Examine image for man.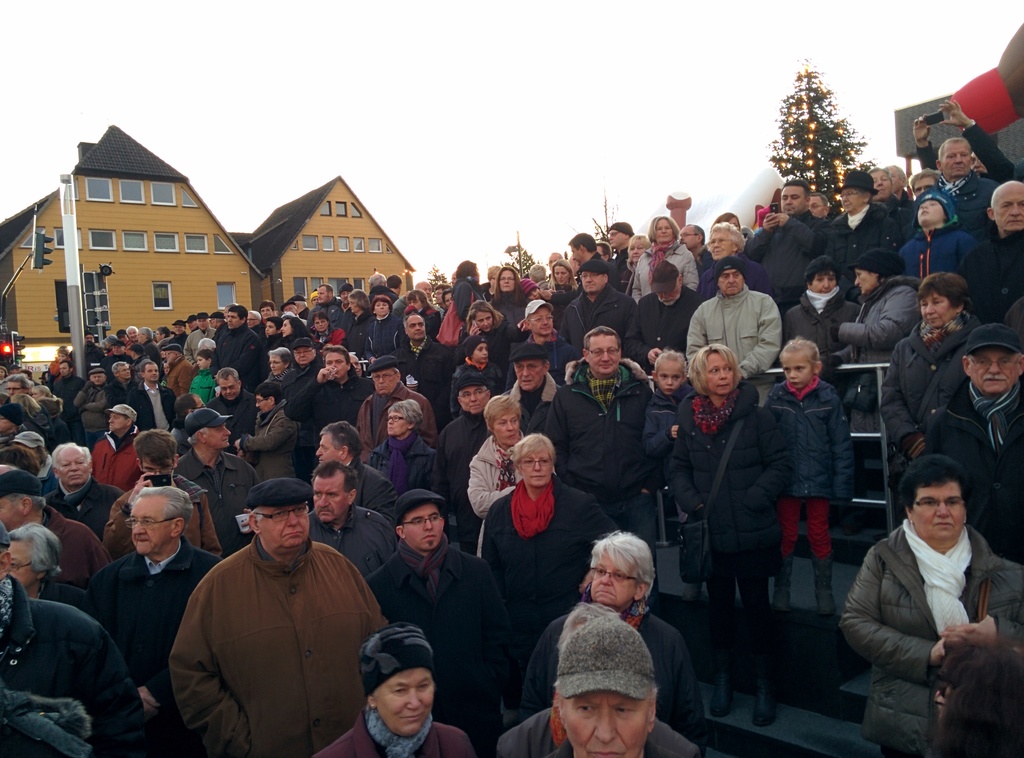
Examination result: left=129, top=362, right=177, bottom=426.
